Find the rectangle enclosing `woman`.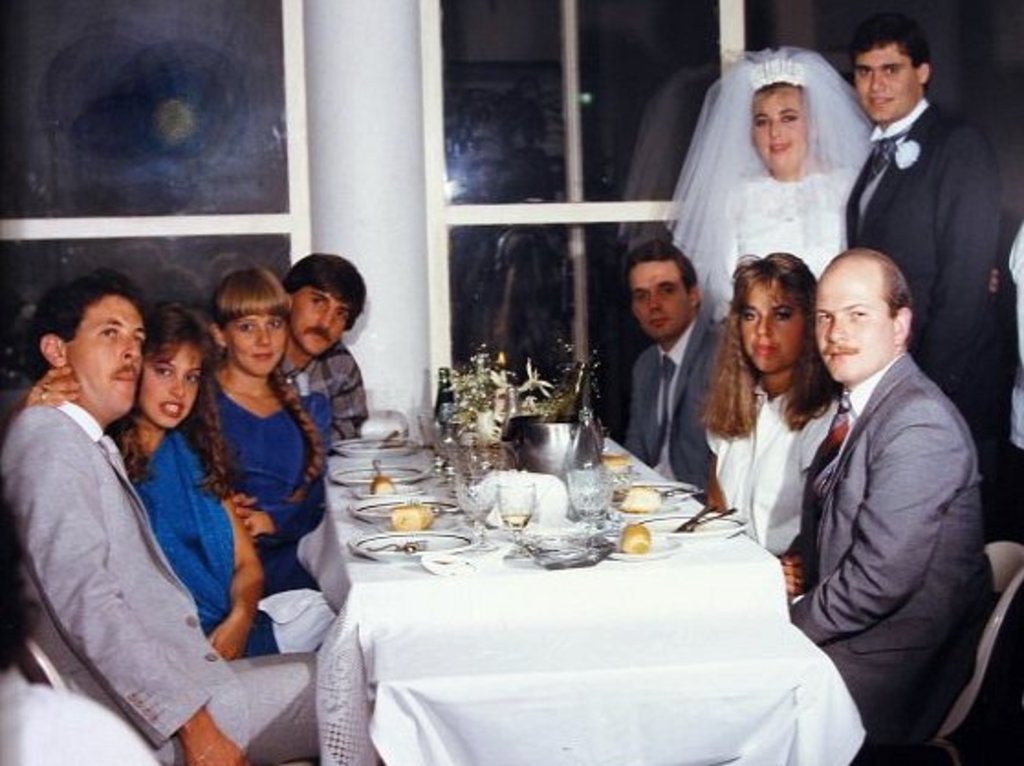
(4,304,341,667).
